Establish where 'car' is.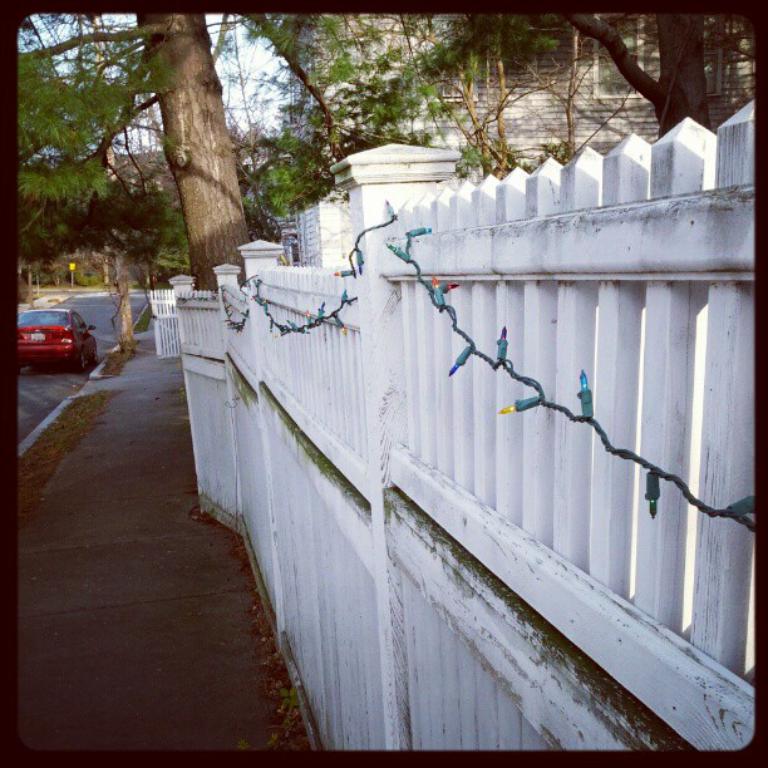
Established at crop(18, 299, 102, 364).
